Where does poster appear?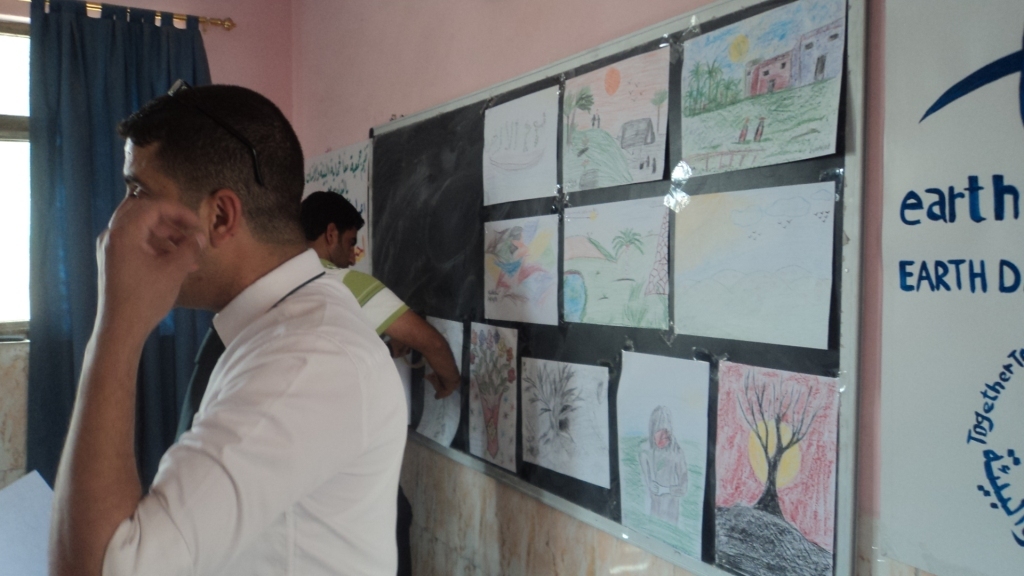
Appears at 562, 196, 670, 327.
